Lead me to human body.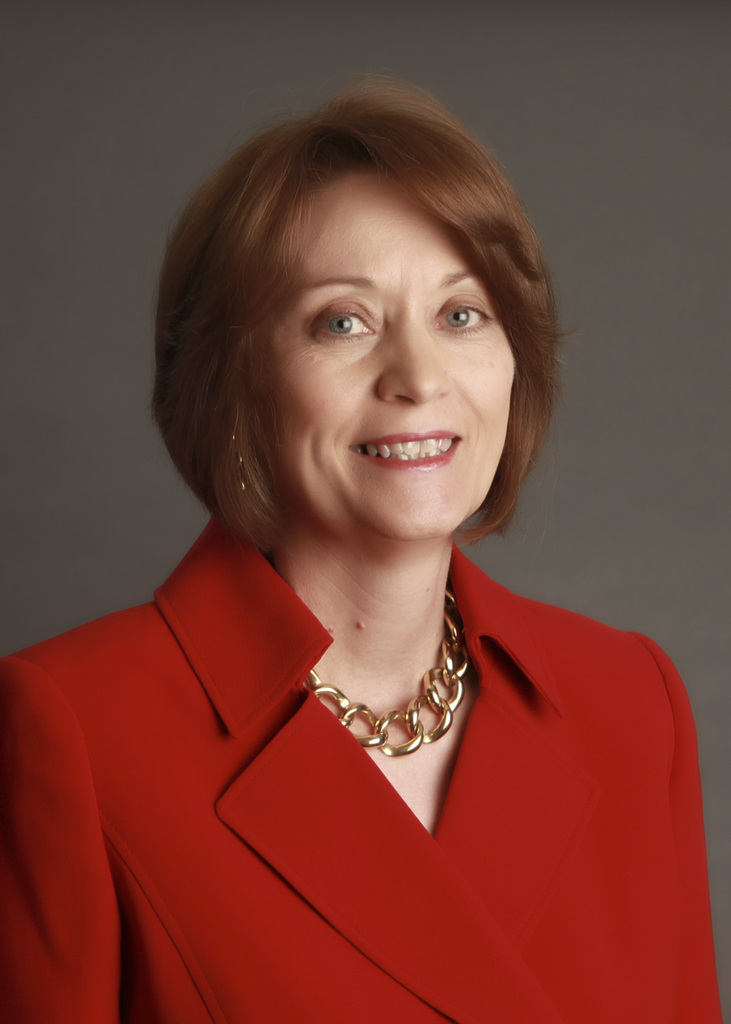
Lead to <bbox>26, 220, 625, 1023</bbox>.
